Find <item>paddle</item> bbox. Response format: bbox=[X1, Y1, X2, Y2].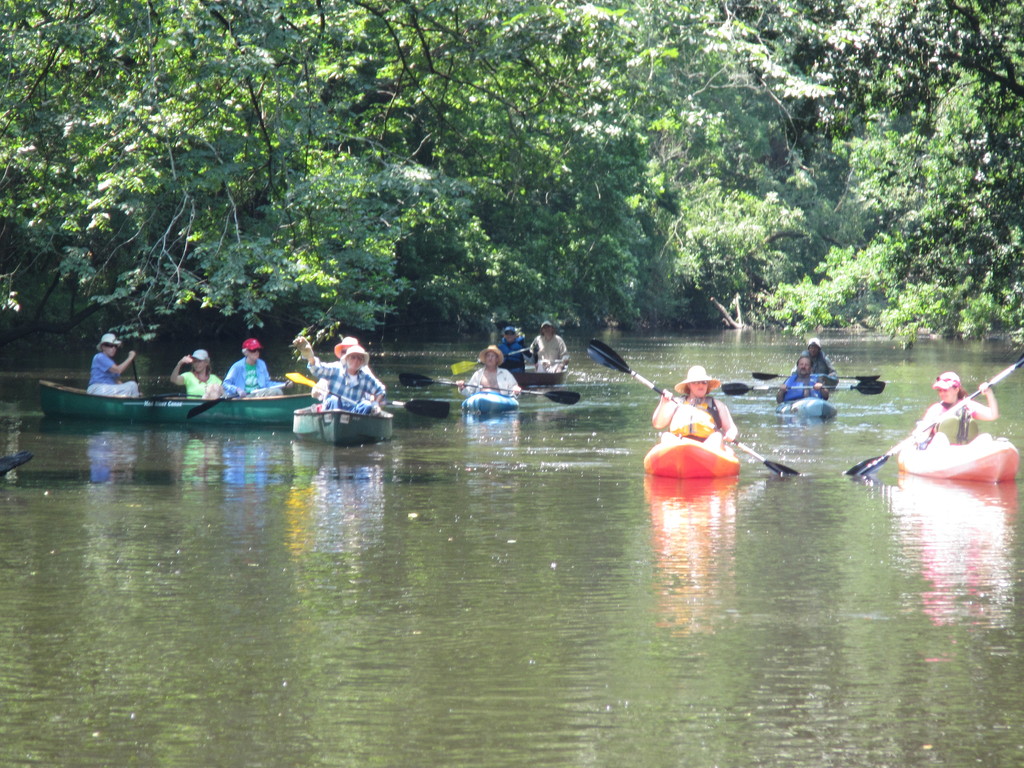
bbox=[284, 372, 355, 404].
